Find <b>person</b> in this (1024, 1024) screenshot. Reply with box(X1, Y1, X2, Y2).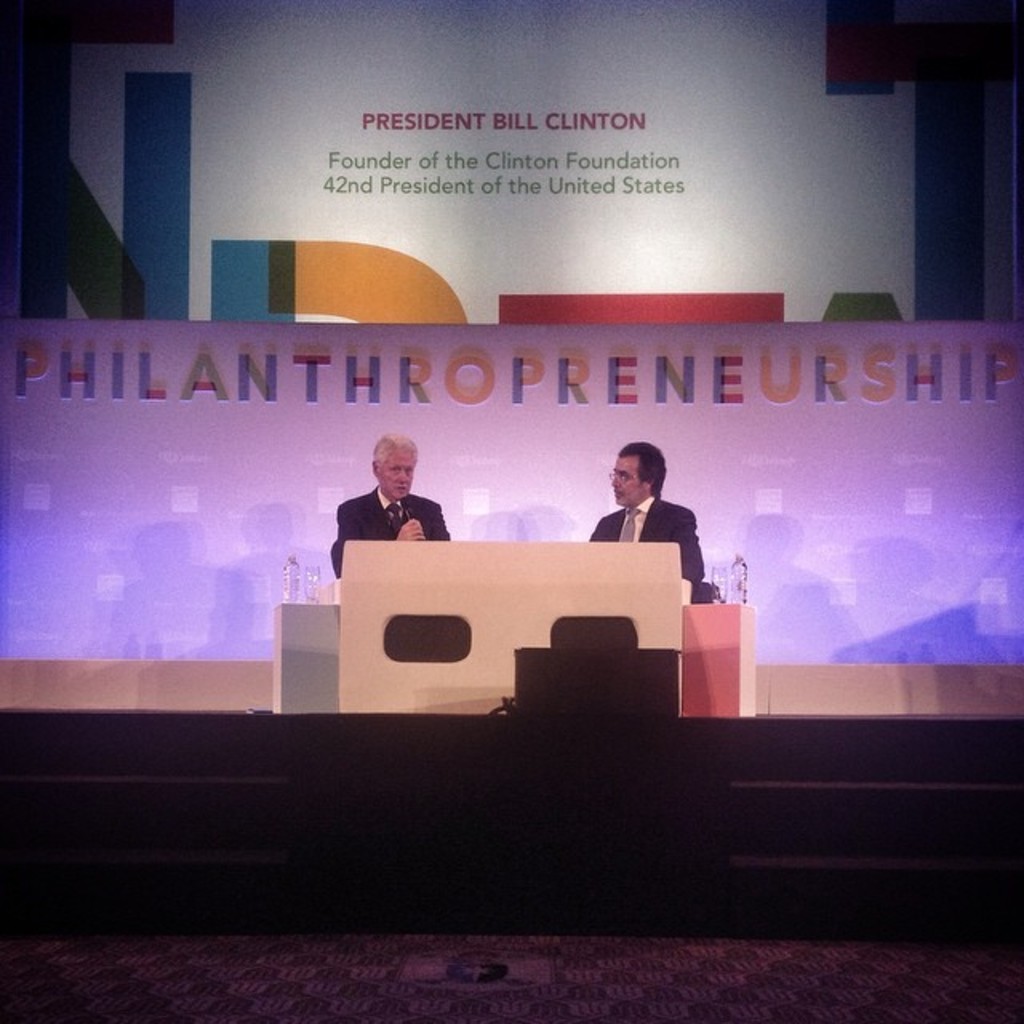
box(589, 442, 707, 606).
